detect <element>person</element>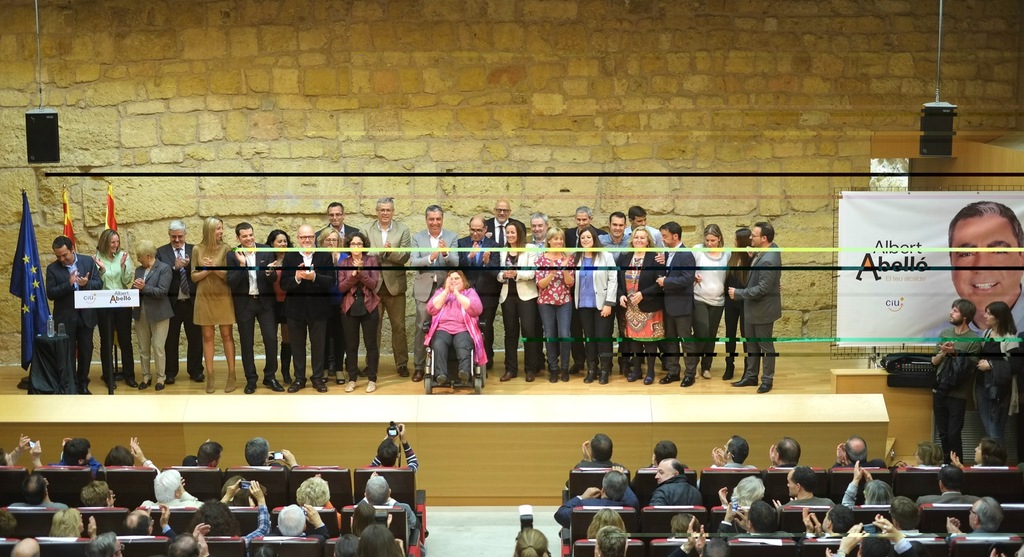
bbox=[178, 480, 271, 528]
